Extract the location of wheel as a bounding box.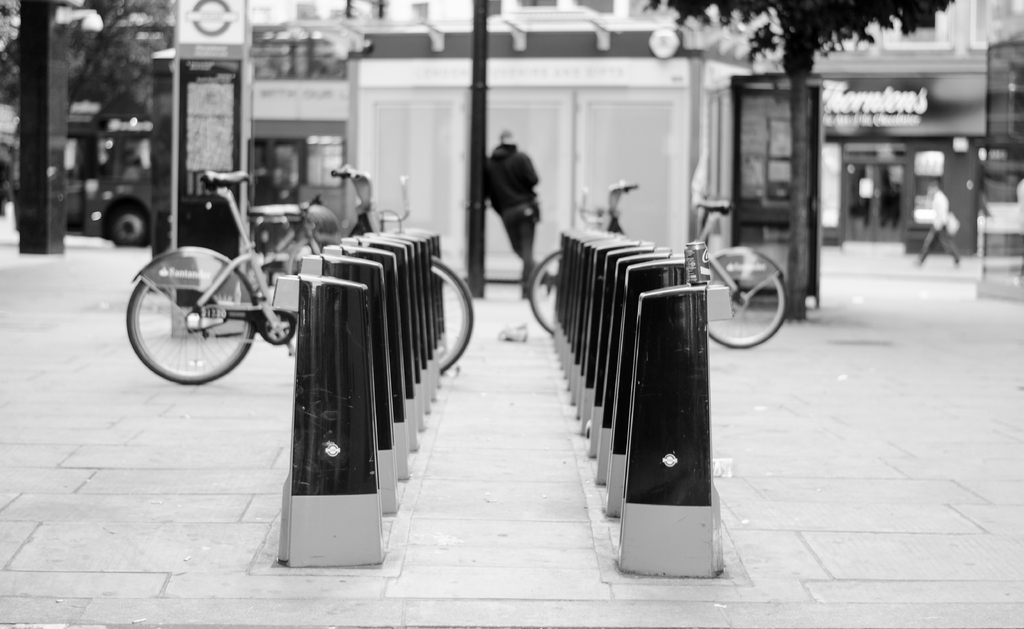
bbox=[527, 246, 559, 335].
